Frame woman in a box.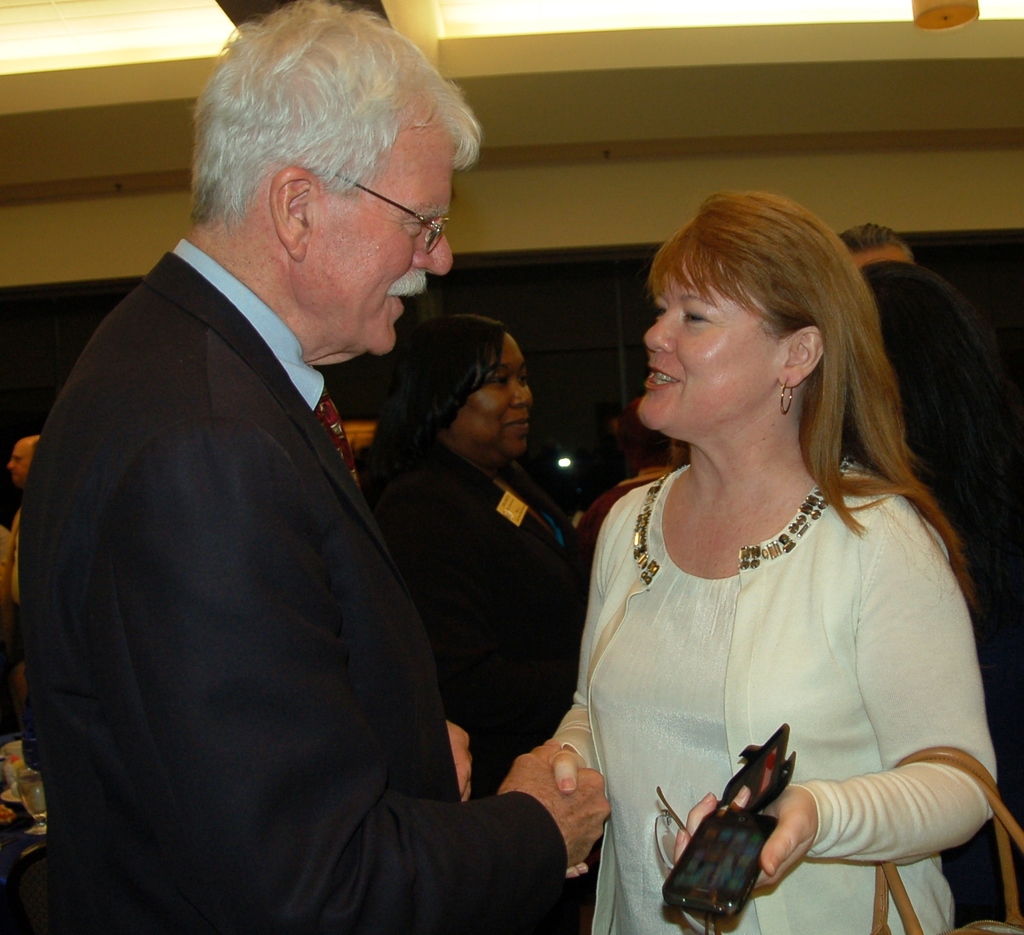
left=547, top=190, right=1000, bottom=934.
